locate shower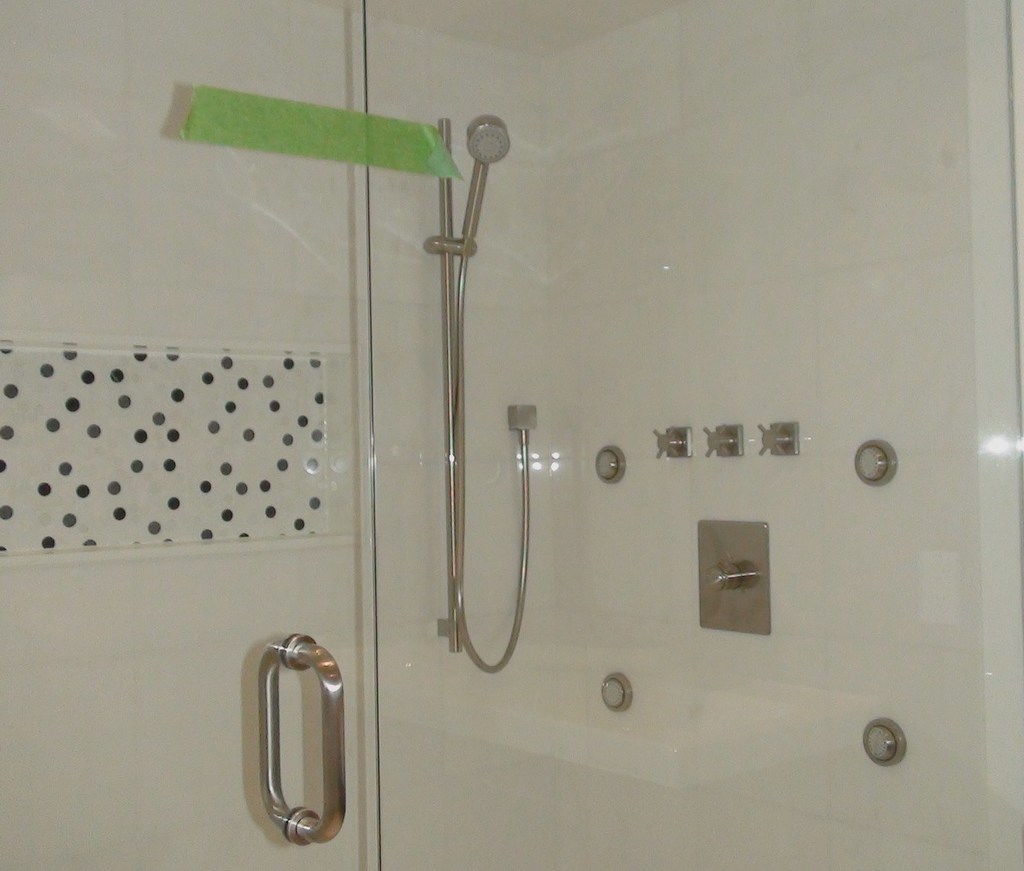
box(459, 113, 516, 250)
